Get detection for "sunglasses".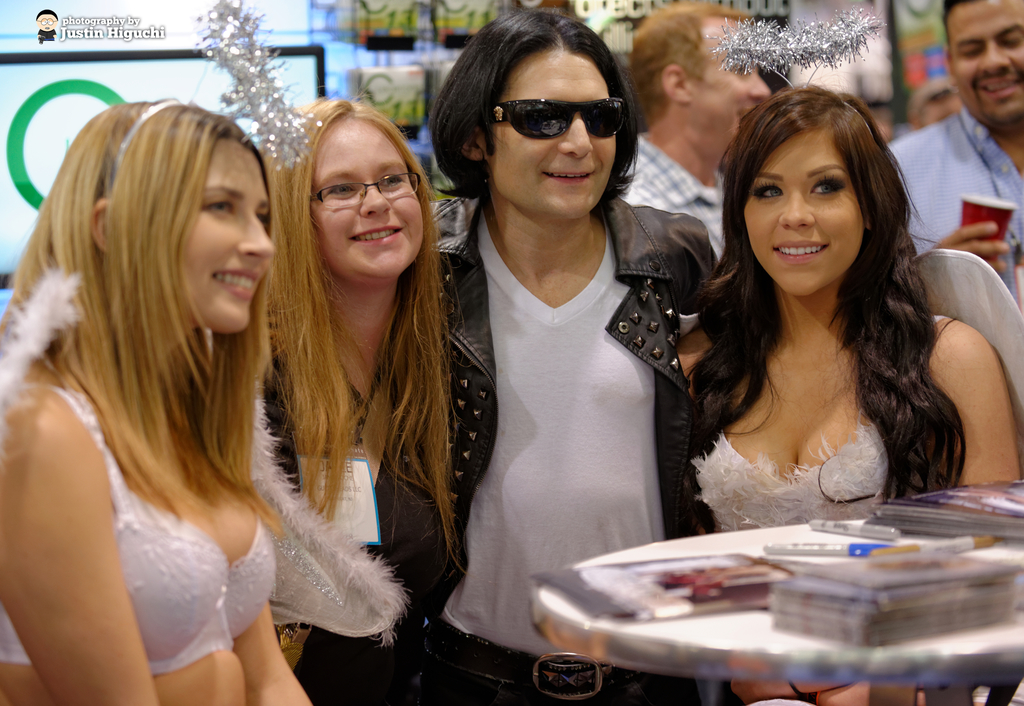
Detection: (477,93,627,145).
